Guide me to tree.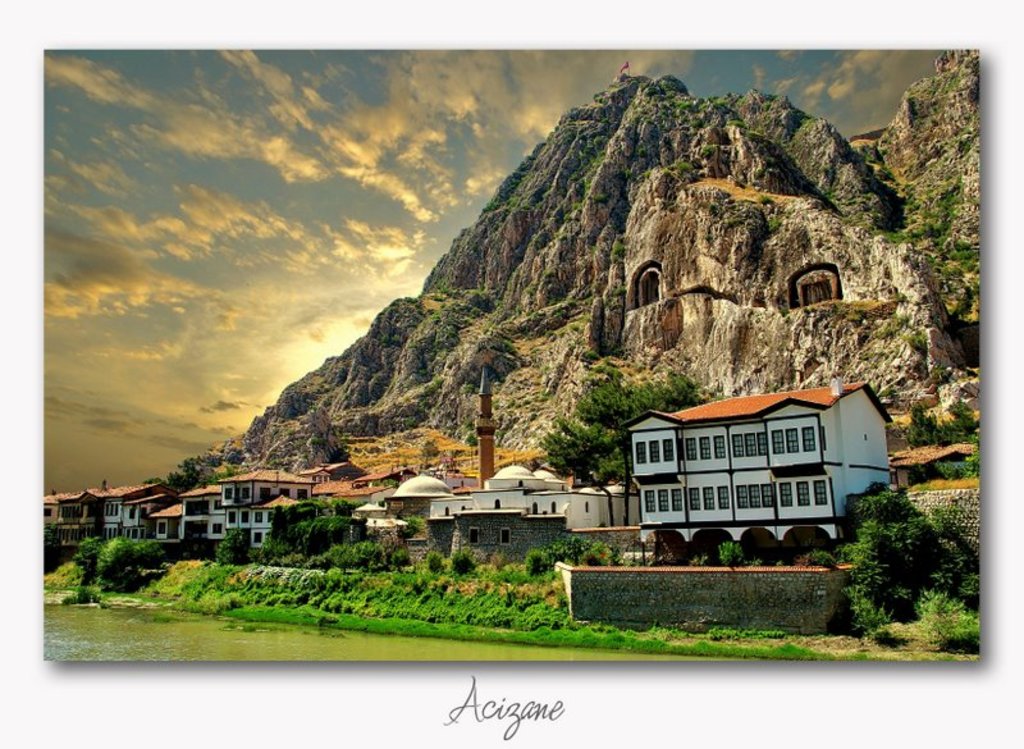
Guidance: 535/369/700/481.
